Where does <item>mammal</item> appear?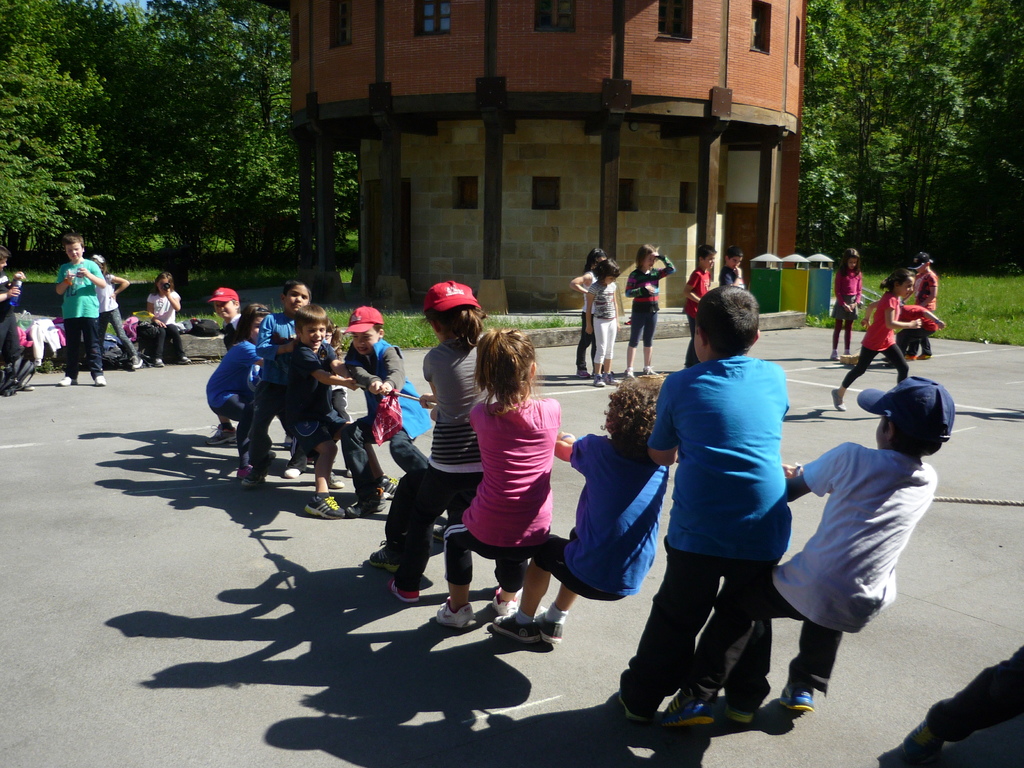
Appears at l=258, t=278, r=311, b=483.
